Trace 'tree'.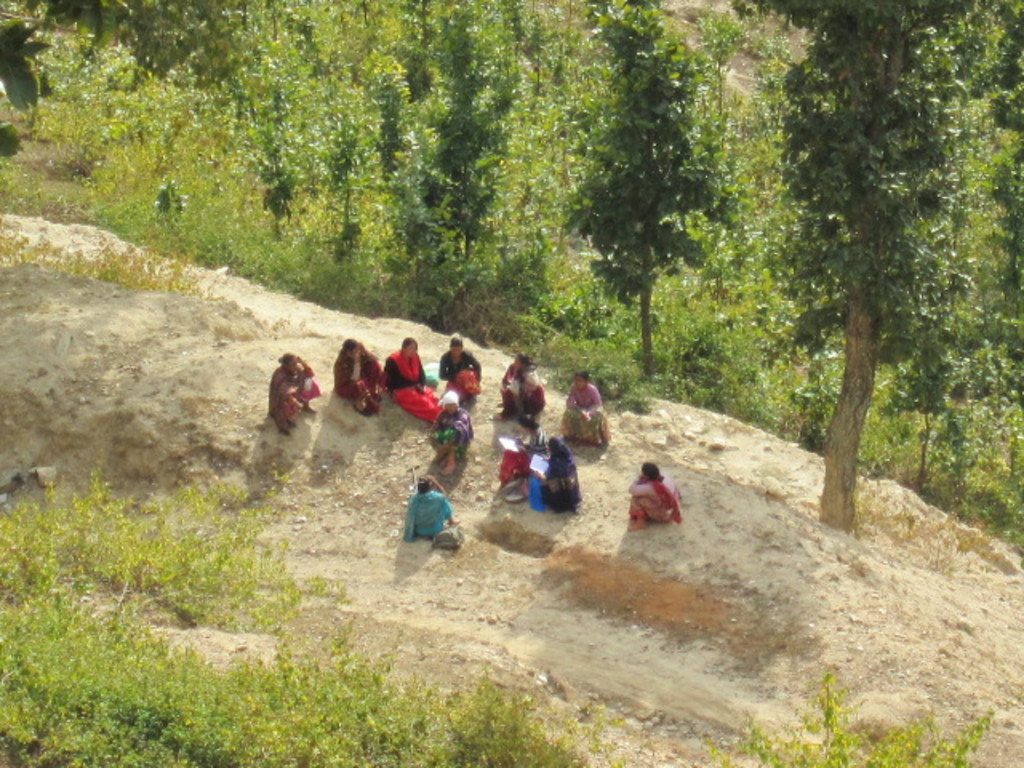
Traced to 557 0 754 384.
